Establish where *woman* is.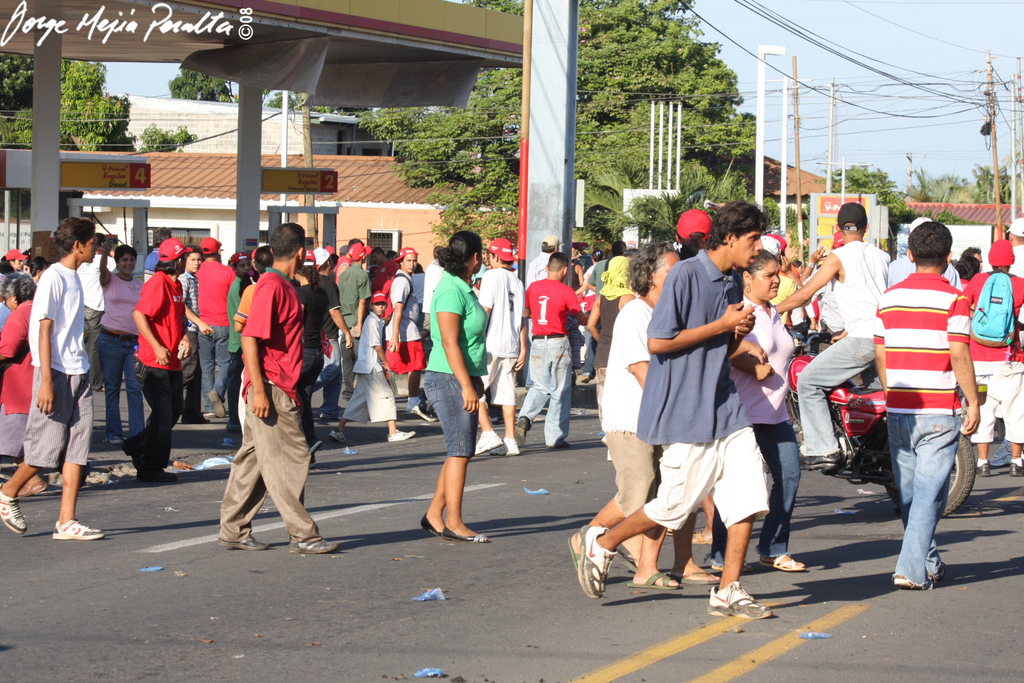
Established at left=297, top=251, right=330, bottom=466.
